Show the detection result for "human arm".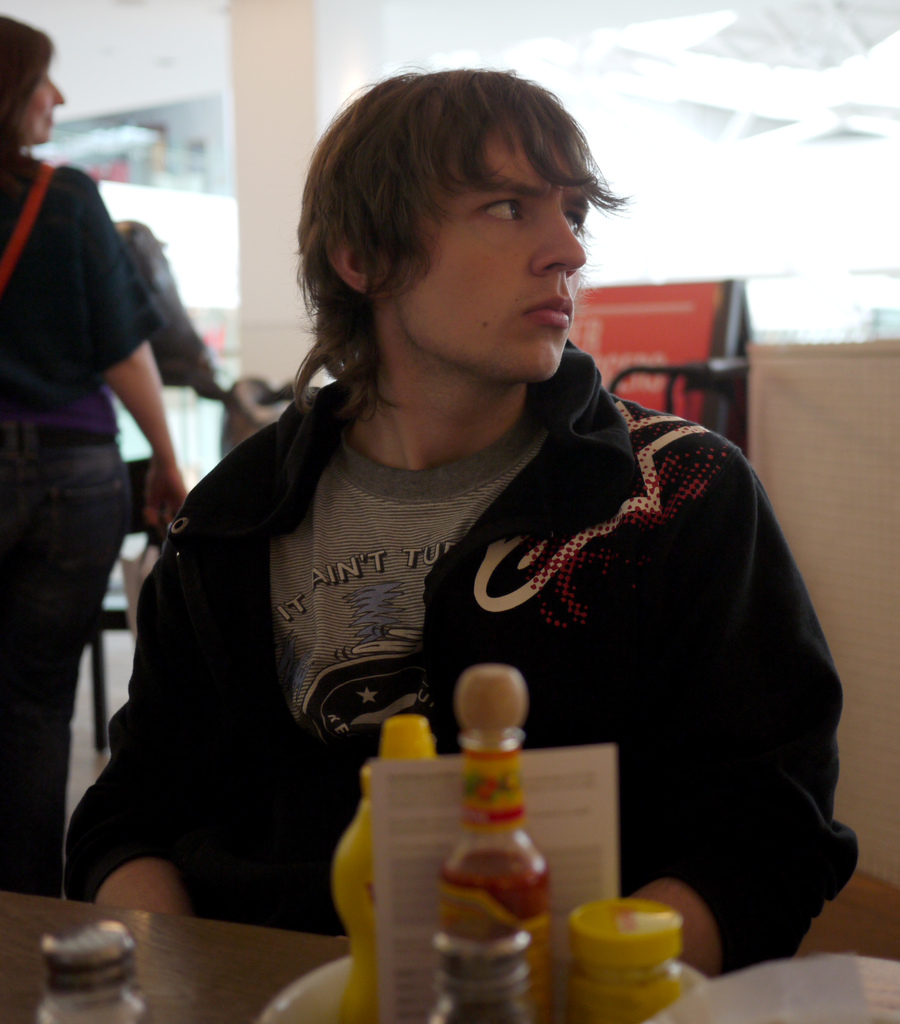
rect(74, 476, 287, 951).
